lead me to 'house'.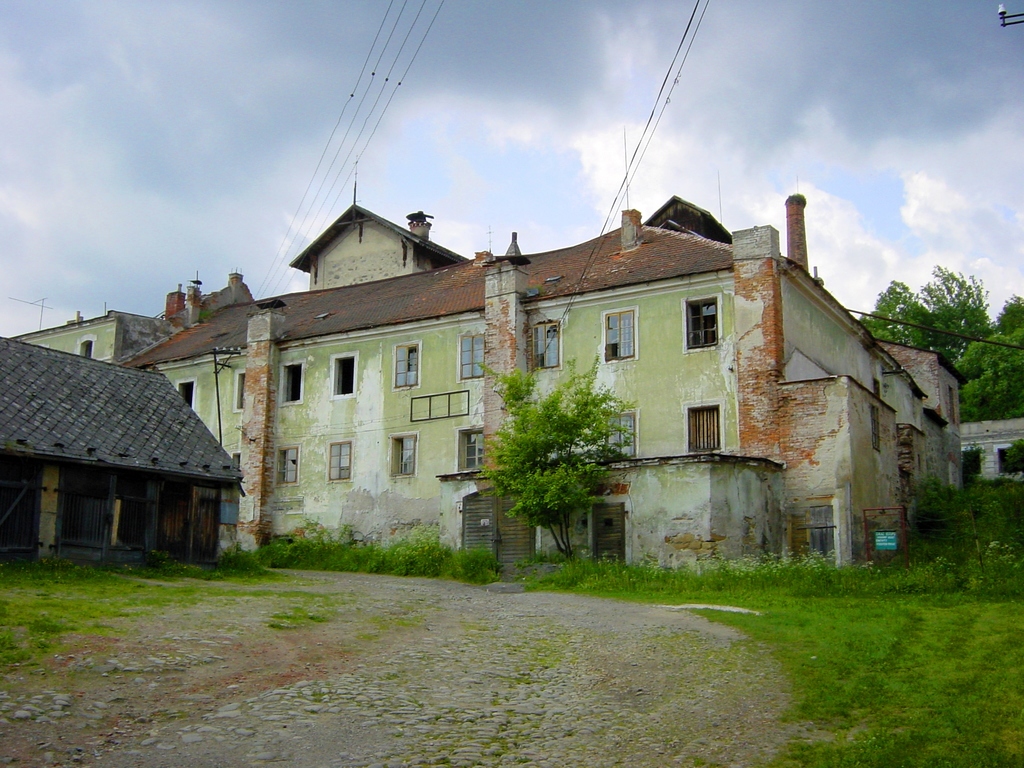
Lead to {"x1": 0, "y1": 308, "x2": 262, "y2": 577}.
